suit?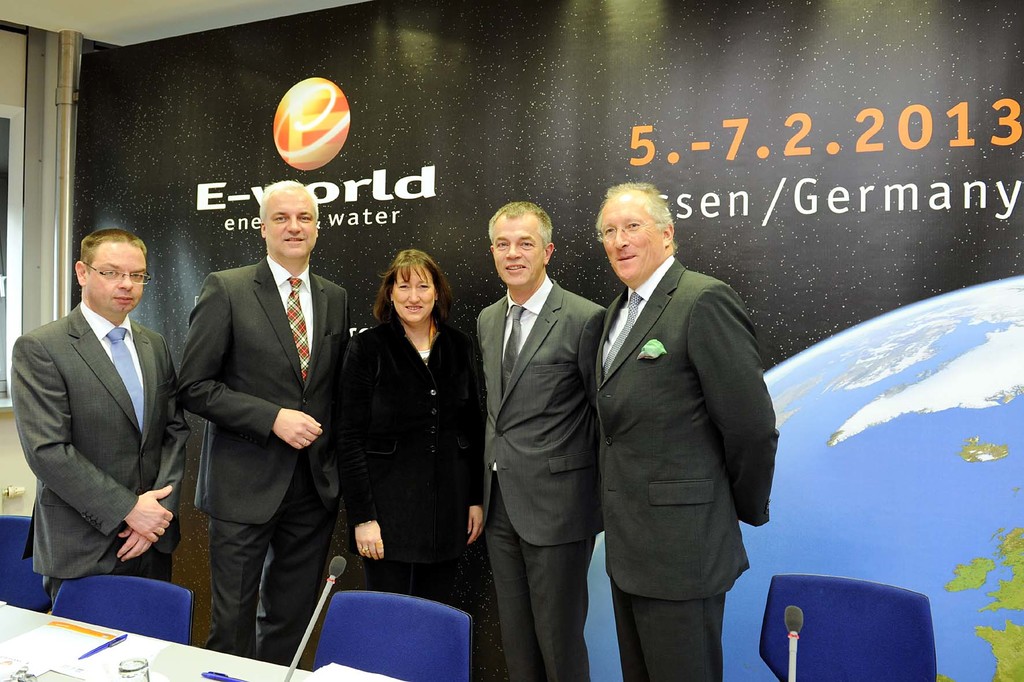
(x1=593, y1=251, x2=781, y2=681)
